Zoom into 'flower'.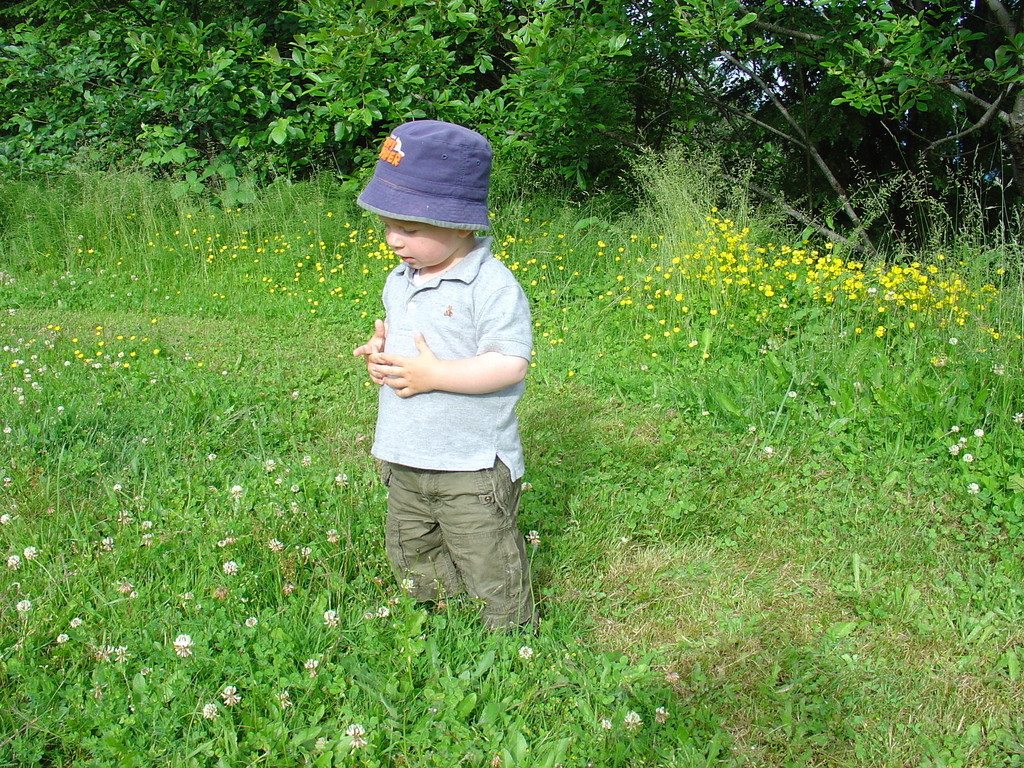
Zoom target: [246,616,258,626].
